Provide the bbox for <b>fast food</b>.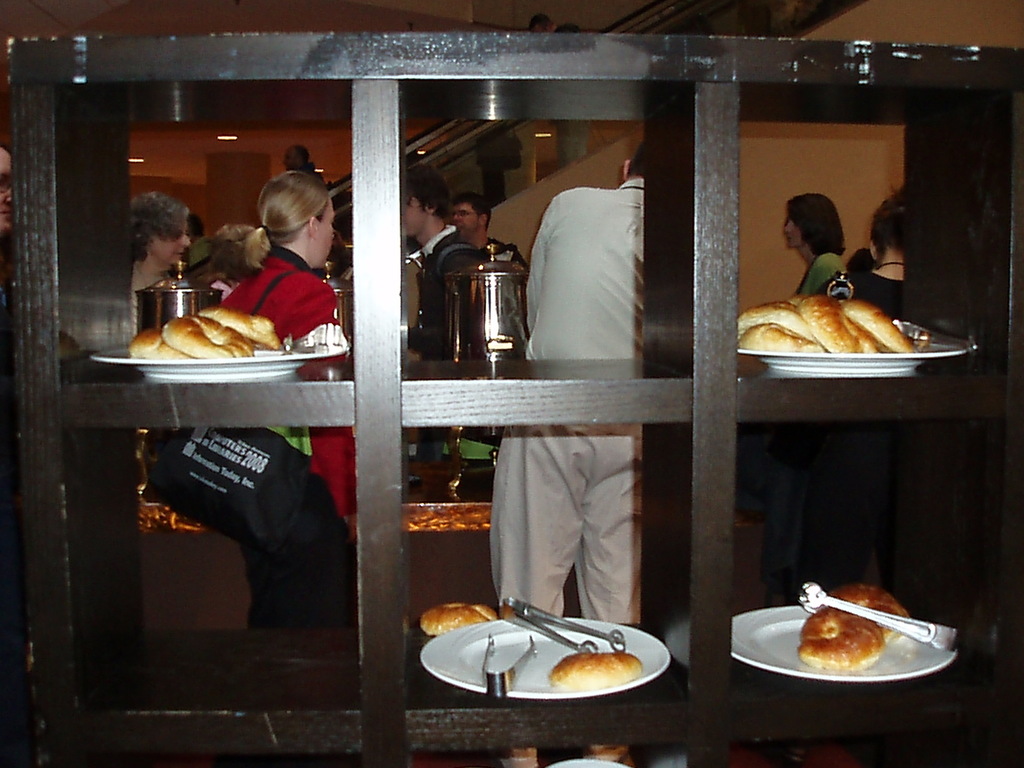
(left=159, top=306, right=249, bottom=360).
